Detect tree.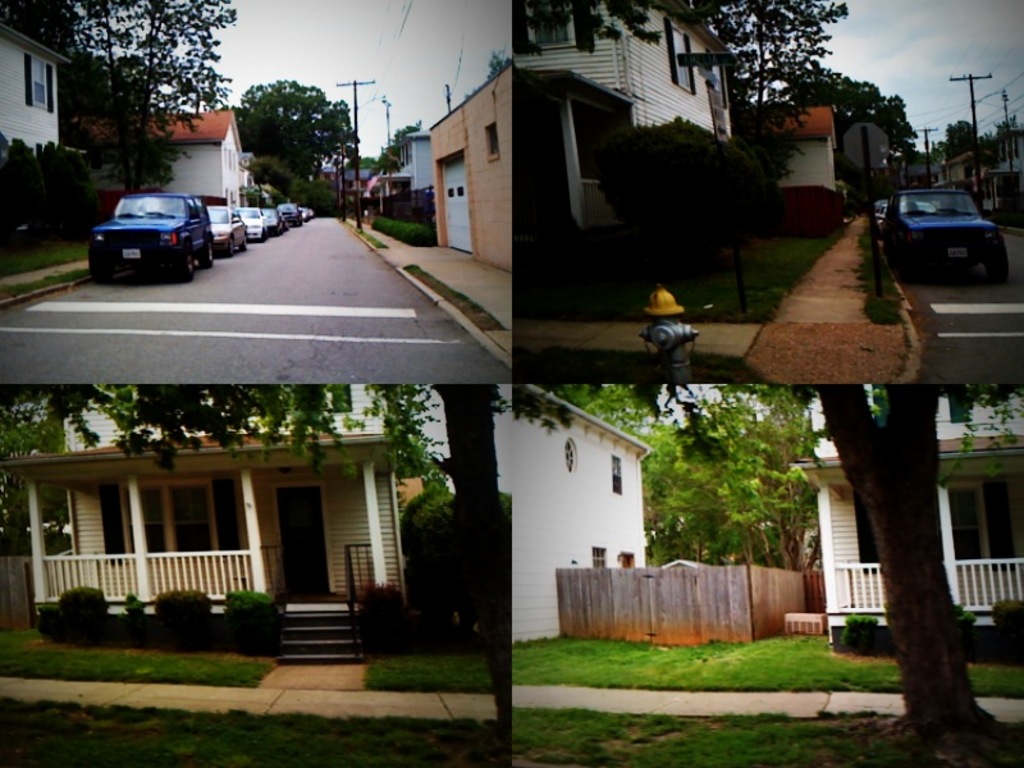
Detected at Rect(29, 0, 244, 201).
